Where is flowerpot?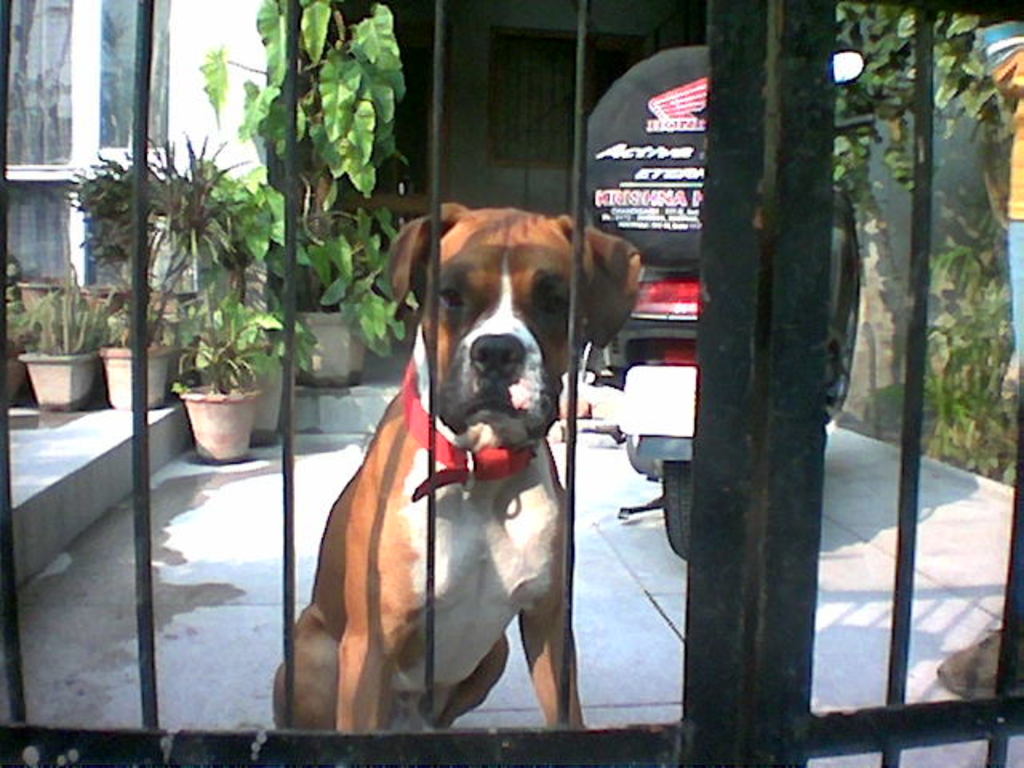
detection(18, 342, 101, 408).
